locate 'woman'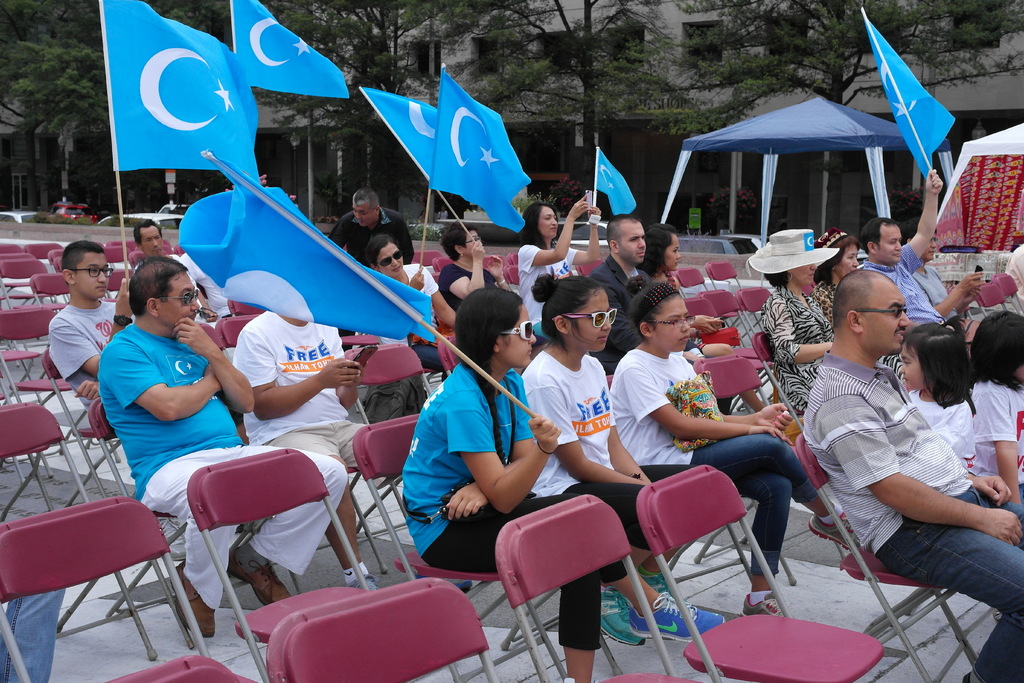
(left=813, top=229, right=858, bottom=326)
